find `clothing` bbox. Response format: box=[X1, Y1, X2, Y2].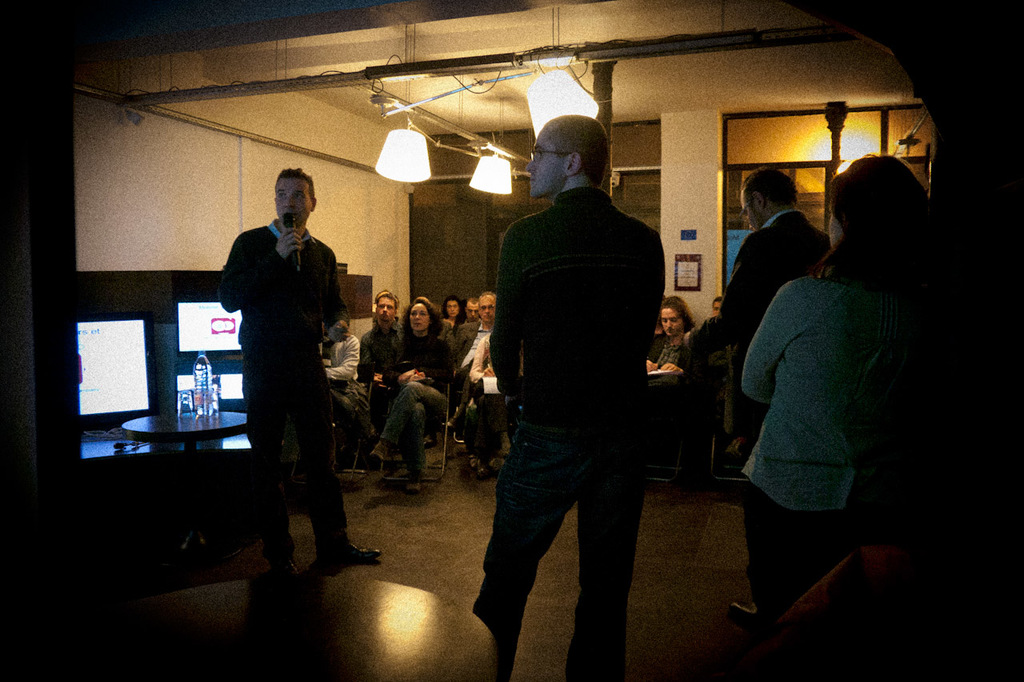
box=[316, 336, 367, 432].
